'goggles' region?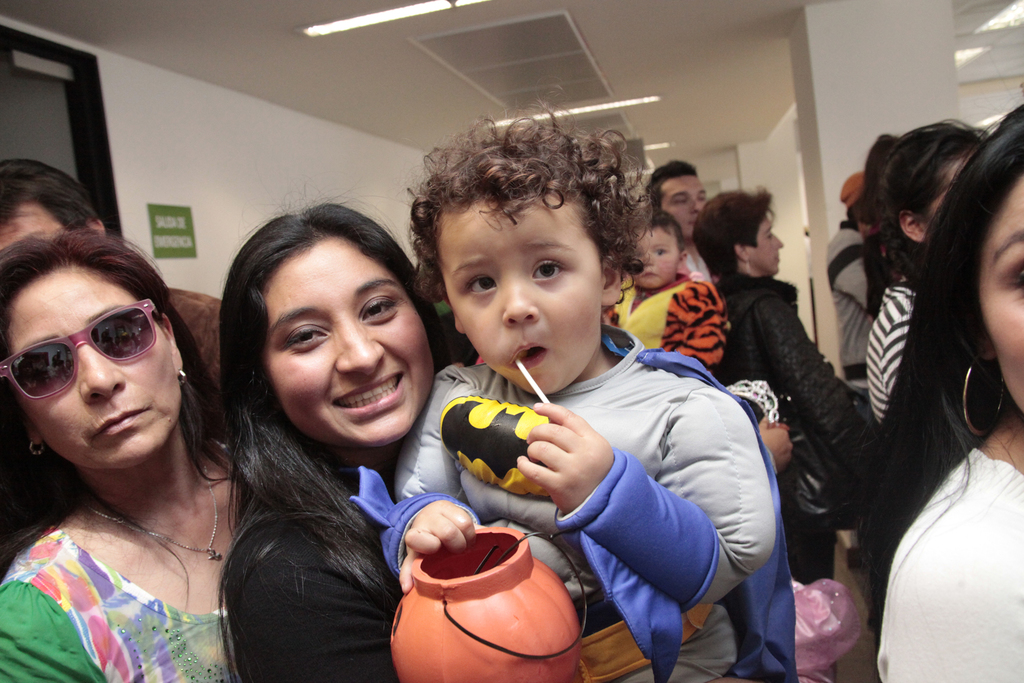
detection(20, 277, 166, 400)
